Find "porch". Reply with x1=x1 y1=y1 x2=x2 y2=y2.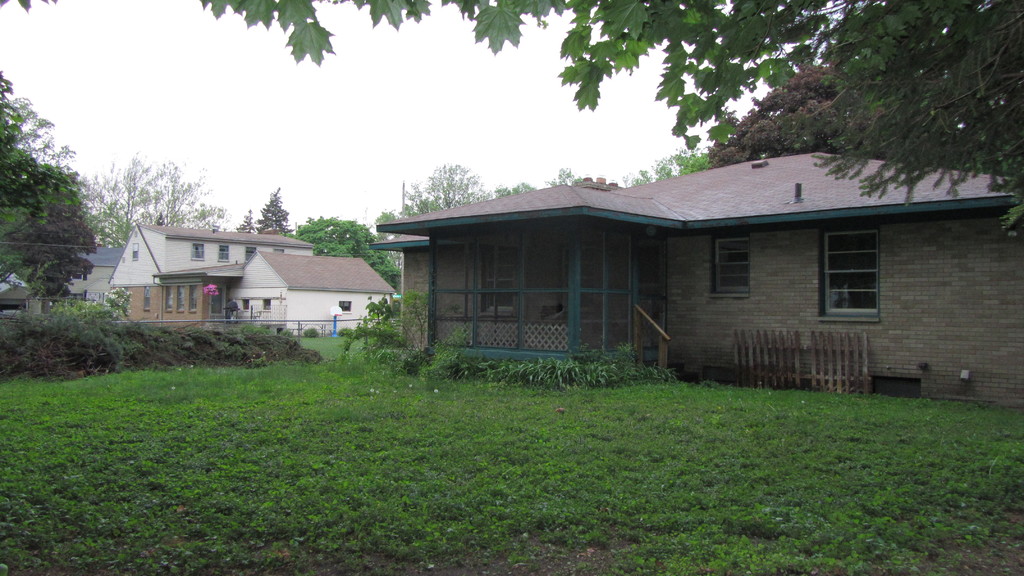
x1=436 y1=281 x2=668 y2=352.
